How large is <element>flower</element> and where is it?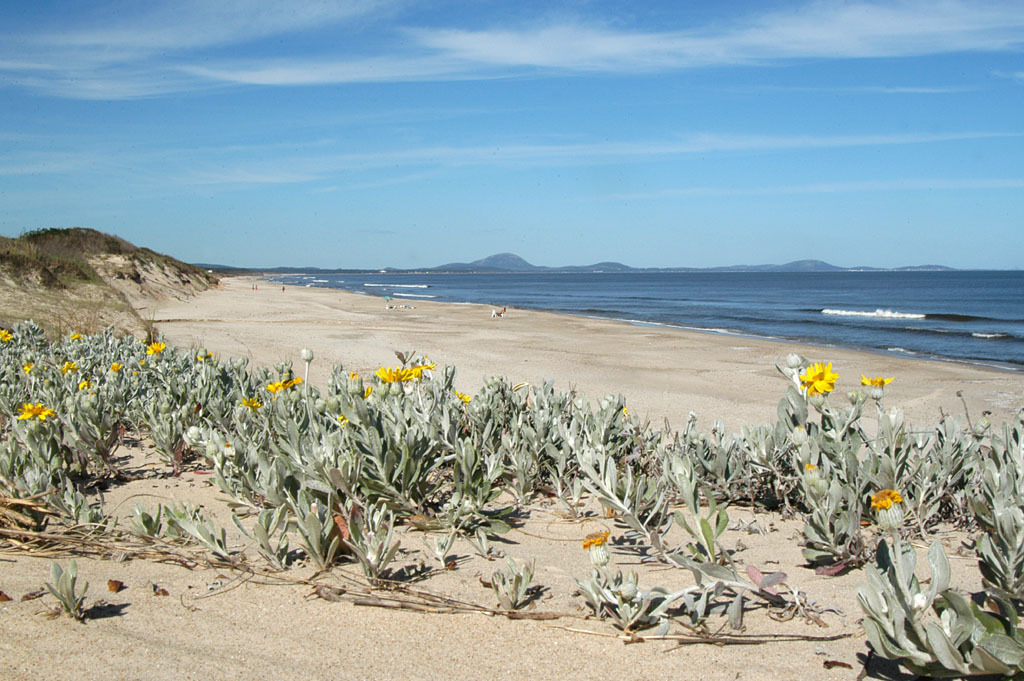
Bounding box: BBox(0, 330, 17, 339).
